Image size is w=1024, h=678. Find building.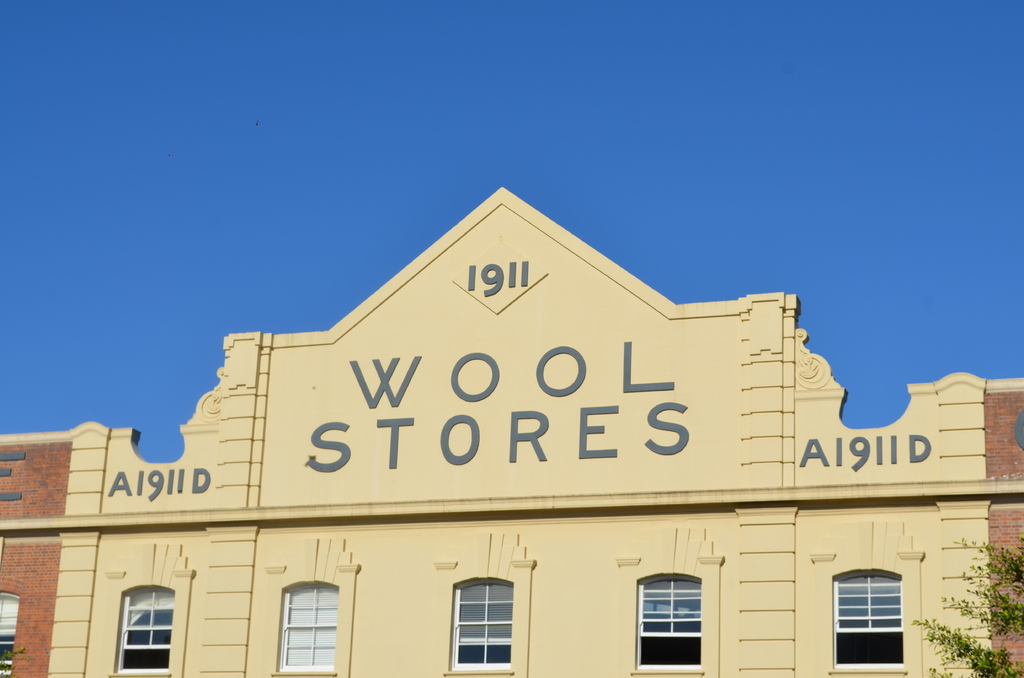
left=0, top=185, right=1023, bottom=677.
